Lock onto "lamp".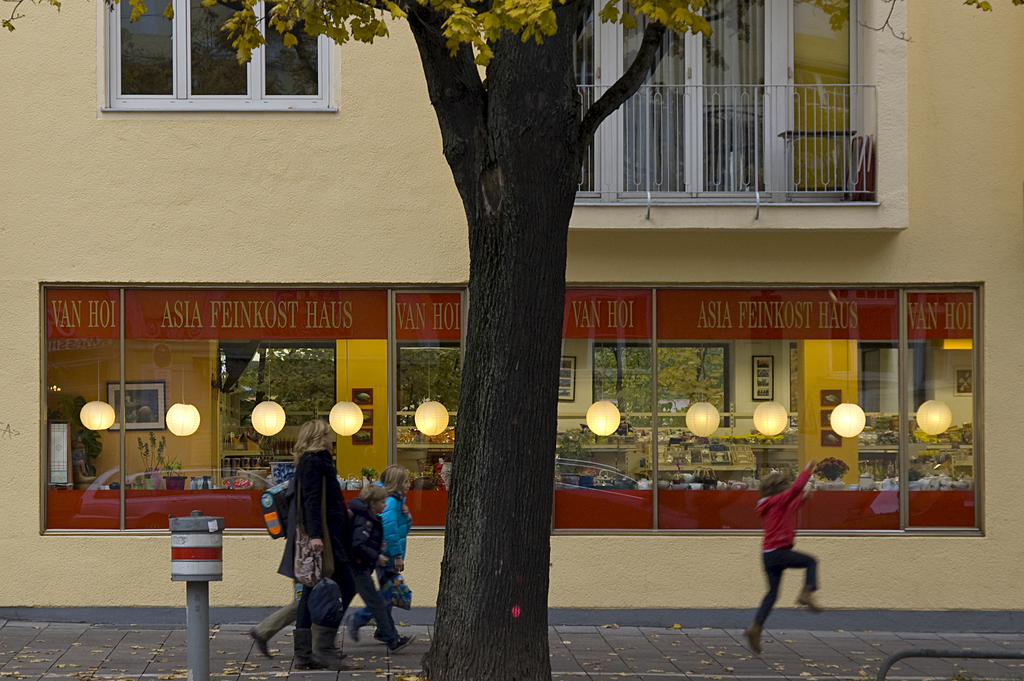
Locked: Rect(585, 342, 622, 436).
